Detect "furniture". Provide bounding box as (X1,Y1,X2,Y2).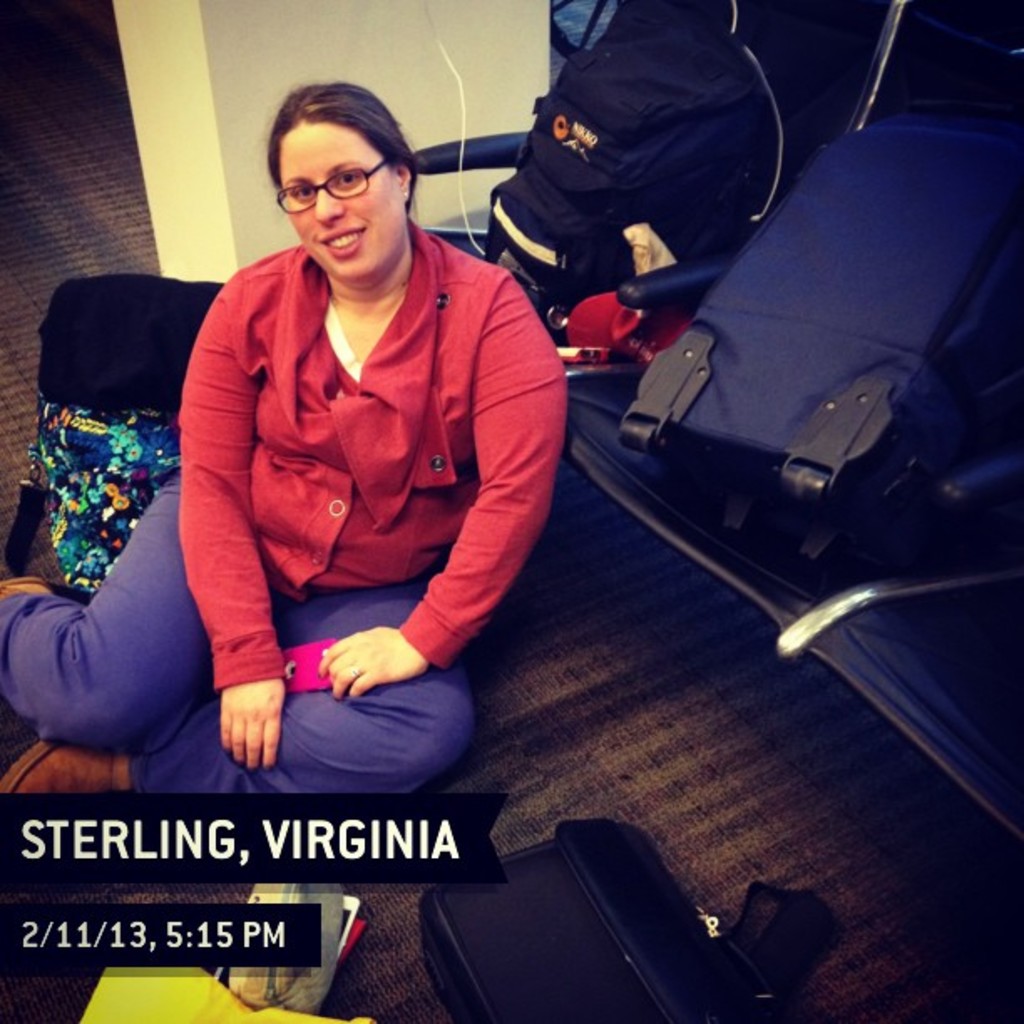
(413,0,1022,837).
